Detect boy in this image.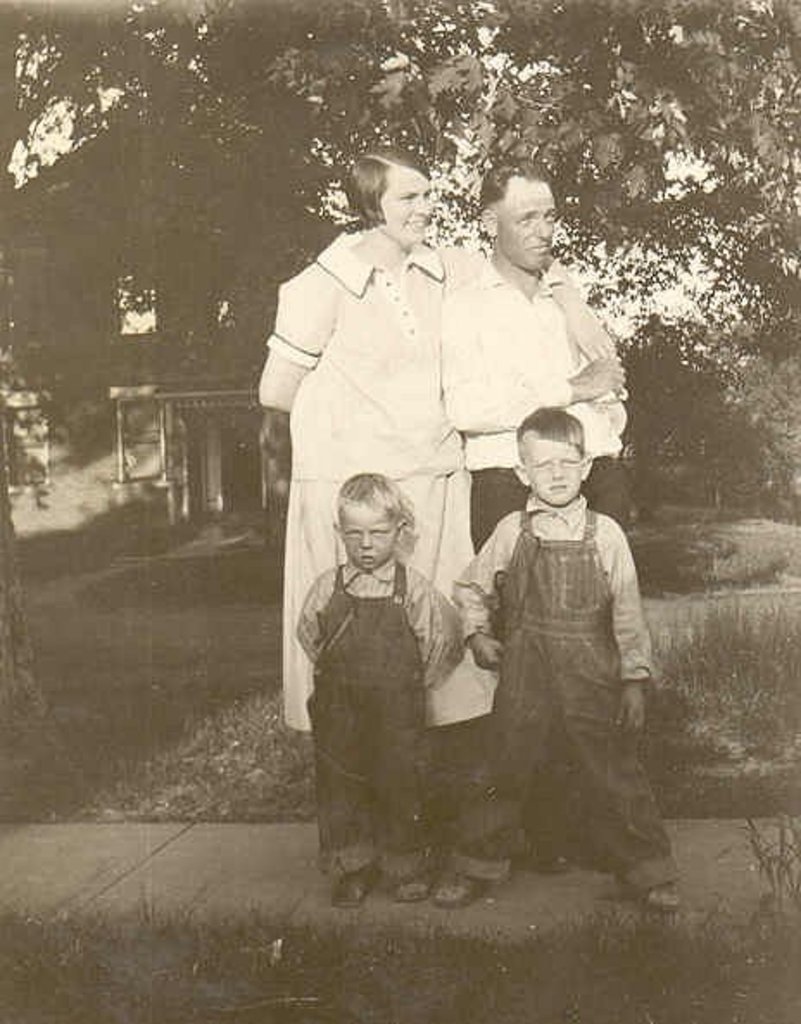
Detection: 300:473:461:908.
